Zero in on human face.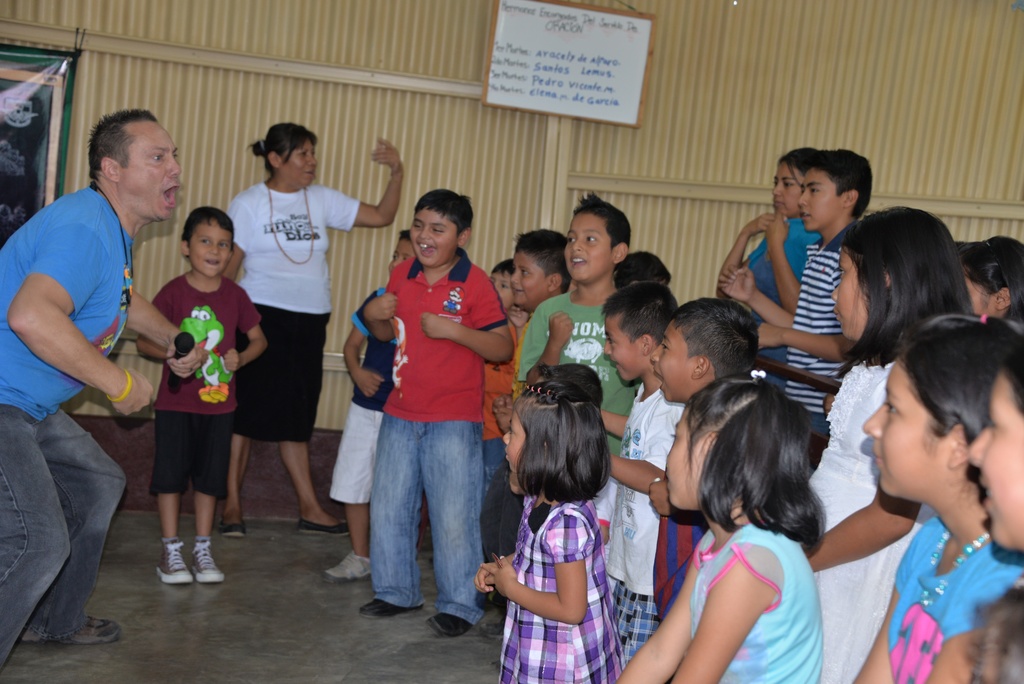
Zeroed in: [866,361,946,496].
